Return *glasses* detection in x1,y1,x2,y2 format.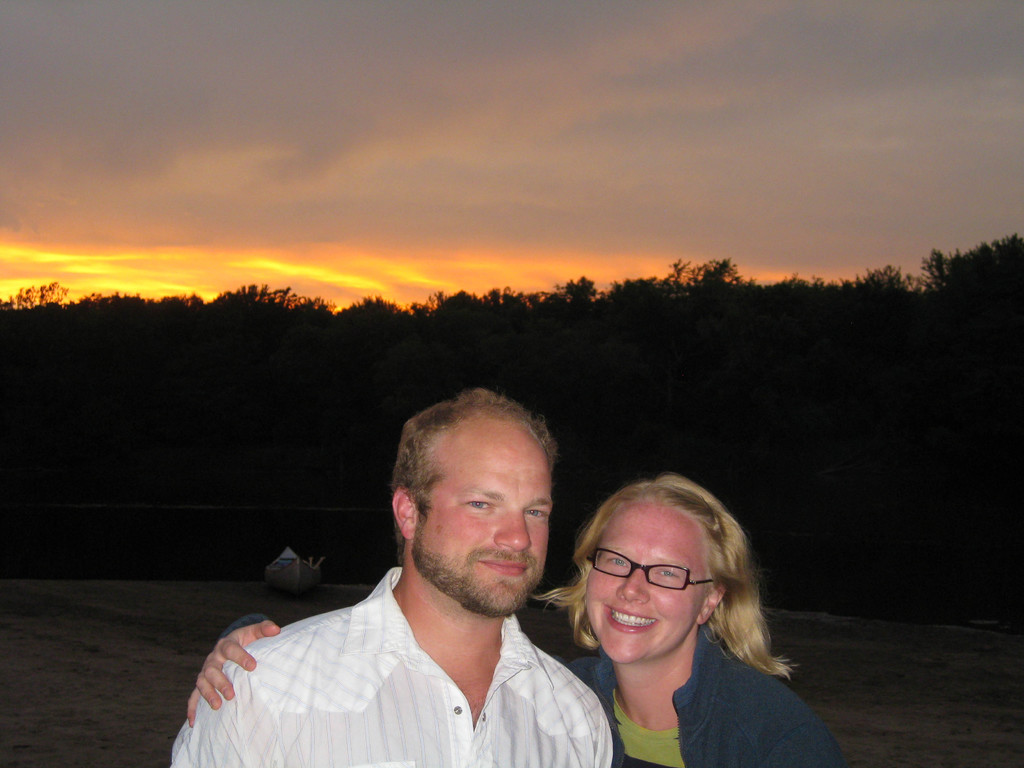
591,543,711,595.
